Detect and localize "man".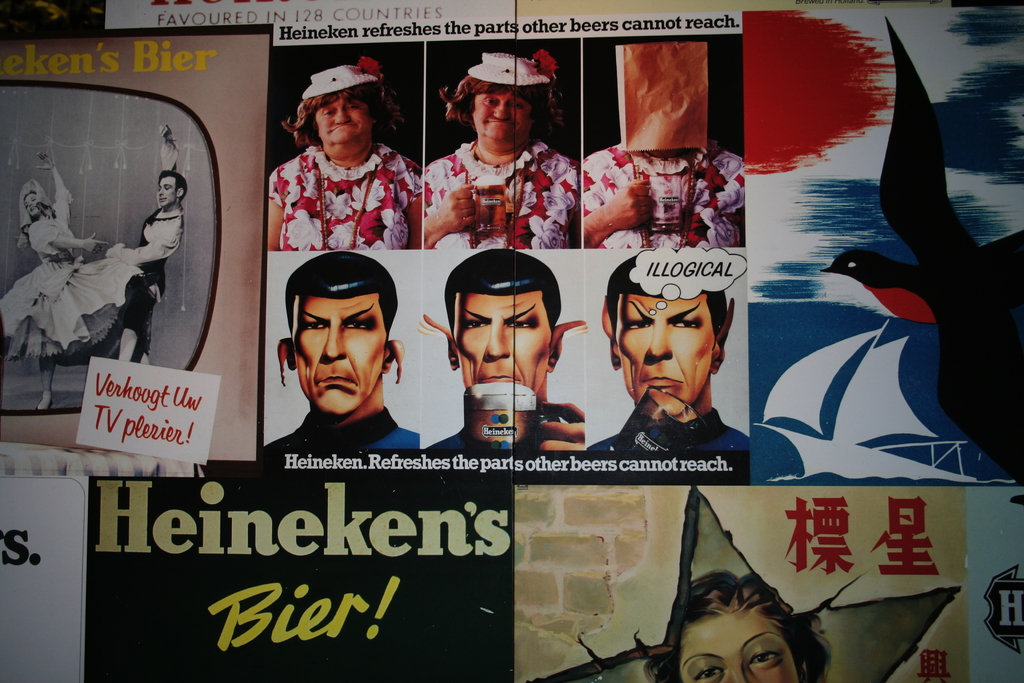
Localized at left=600, top=250, right=748, bottom=465.
